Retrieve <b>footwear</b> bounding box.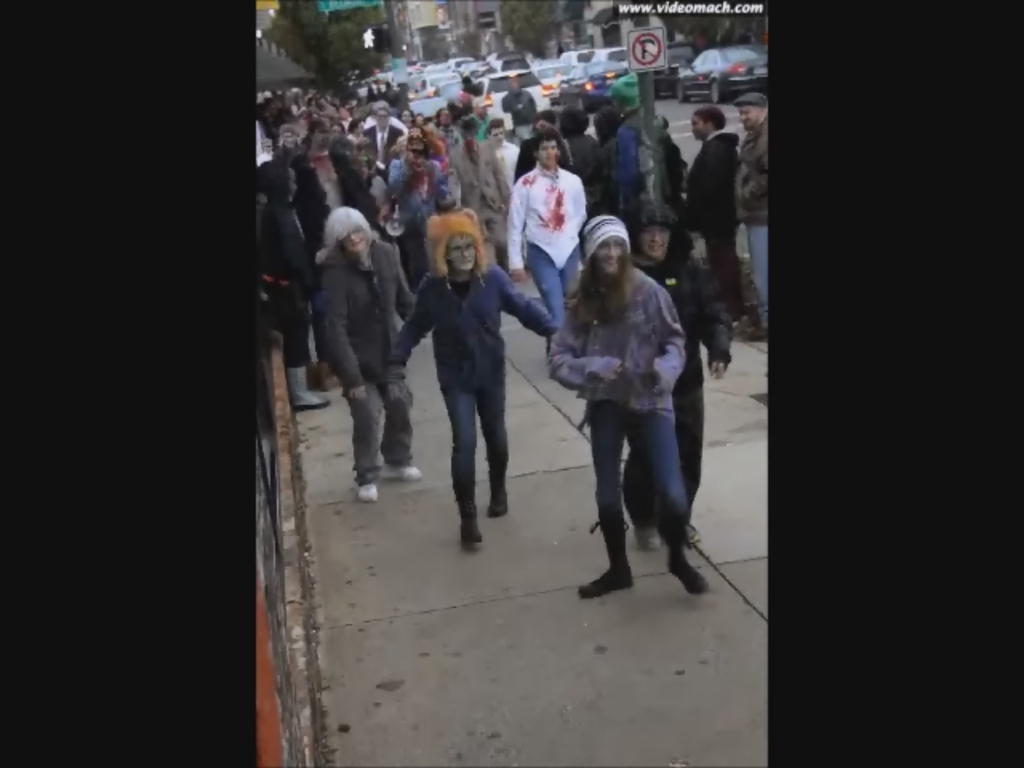
Bounding box: (387,464,421,478).
